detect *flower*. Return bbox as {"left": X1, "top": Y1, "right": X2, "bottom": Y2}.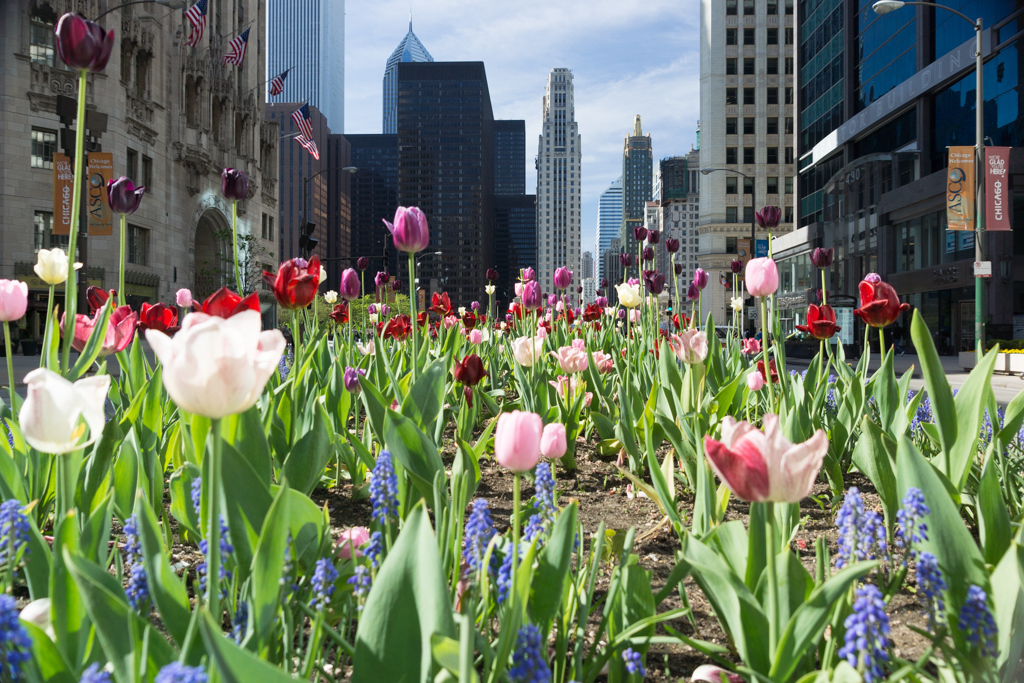
{"left": 798, "top": 298, "right": 838, "bottom": 339}.
